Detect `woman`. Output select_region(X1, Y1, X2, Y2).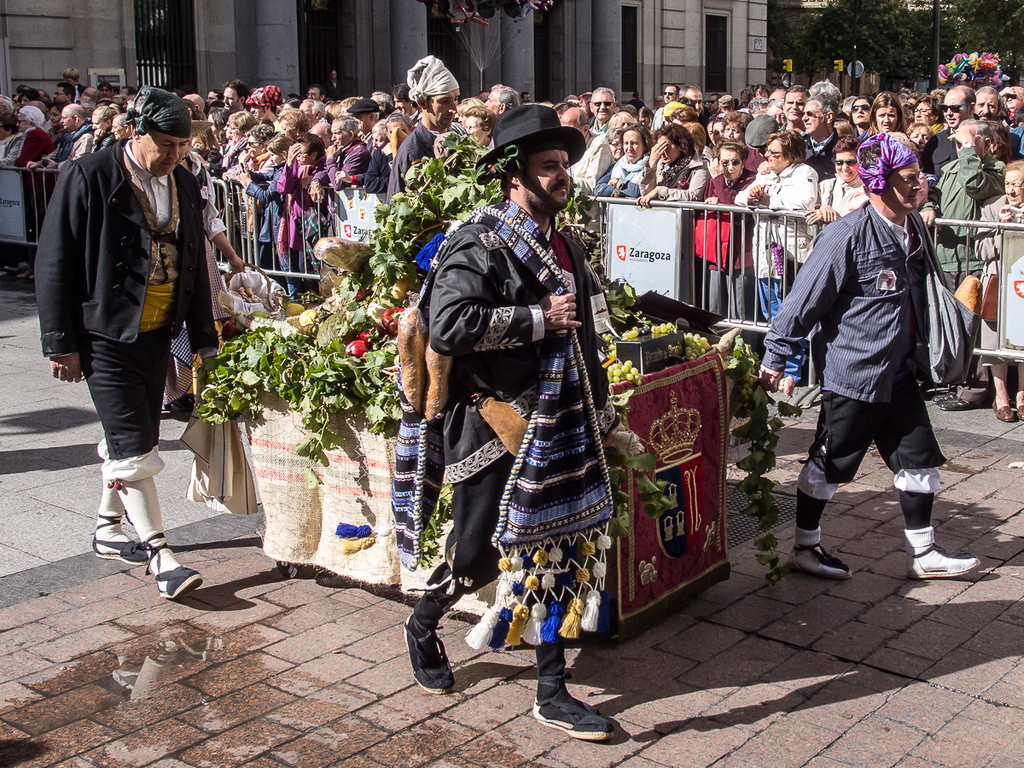
select_region(867, 90, 905, 128).
